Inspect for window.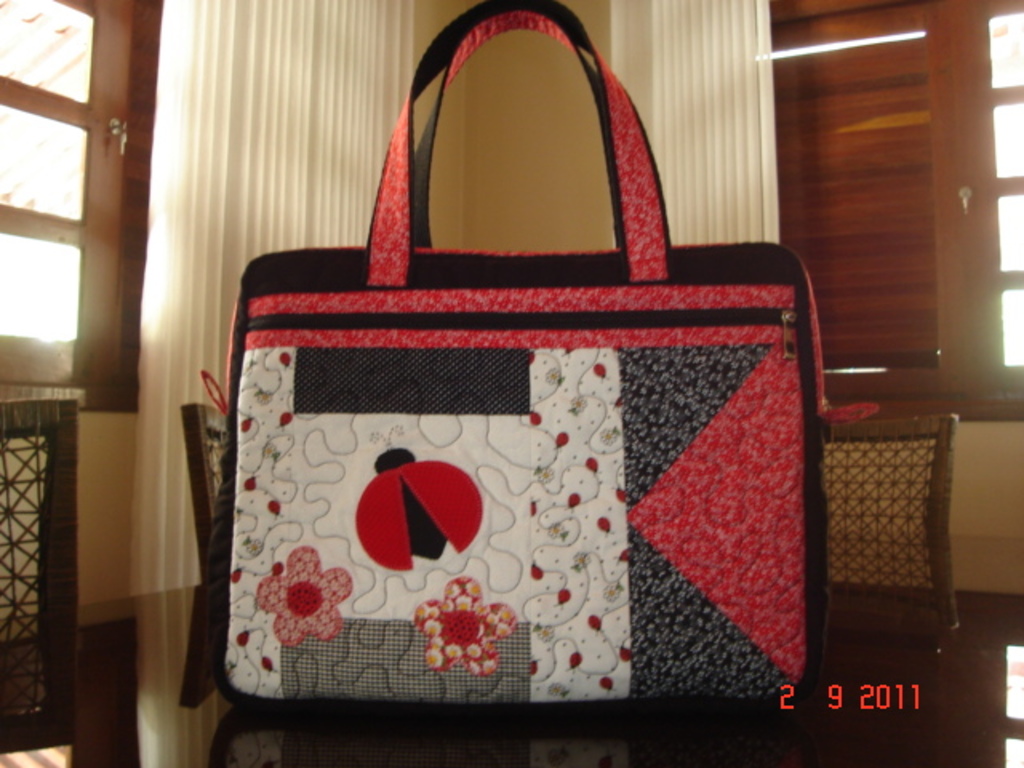
Inspection: bbox=(8, 14, 142, 419).
